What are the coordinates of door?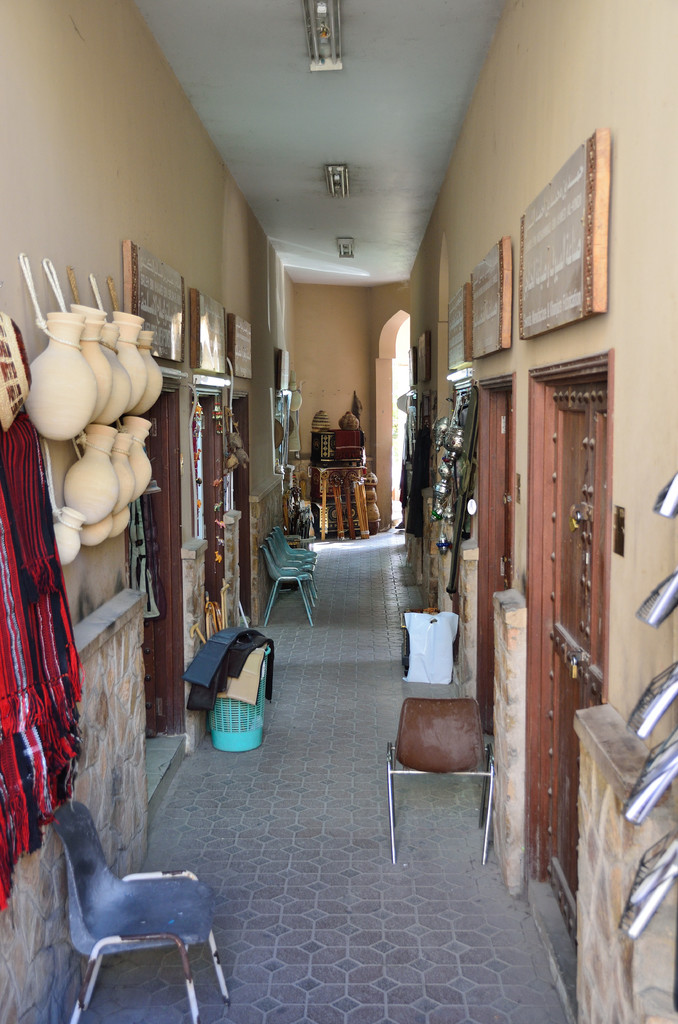
bbox(482, 392, 513, 751).
